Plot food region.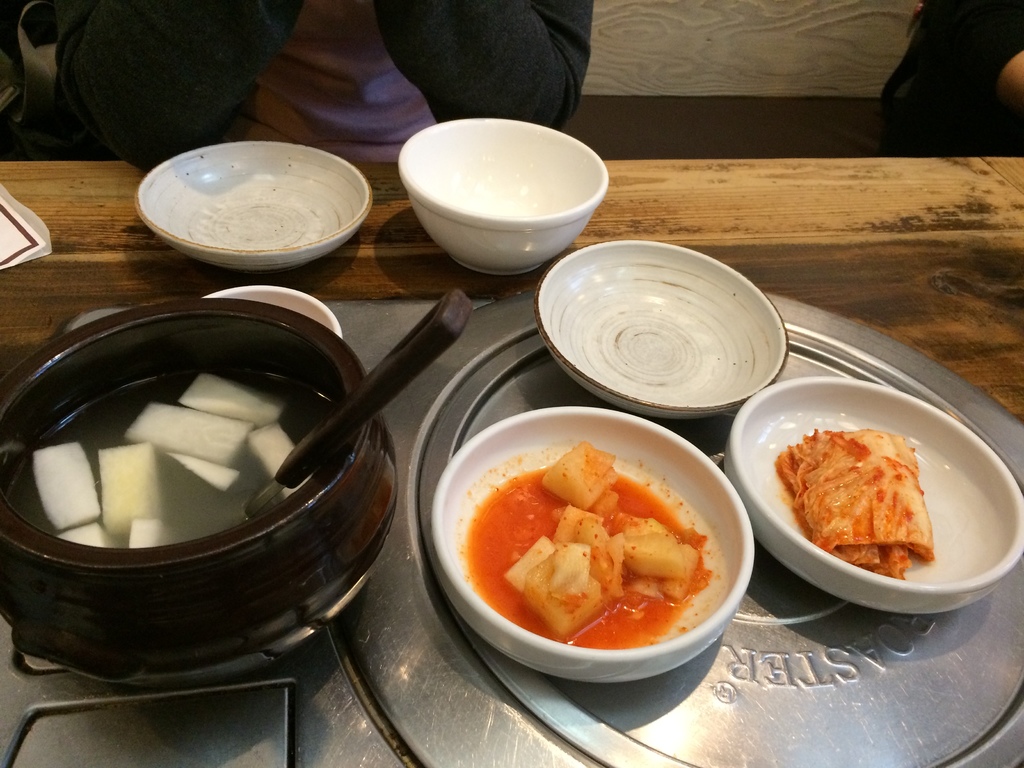
Plotted at region(177, 375, 287, 428).
